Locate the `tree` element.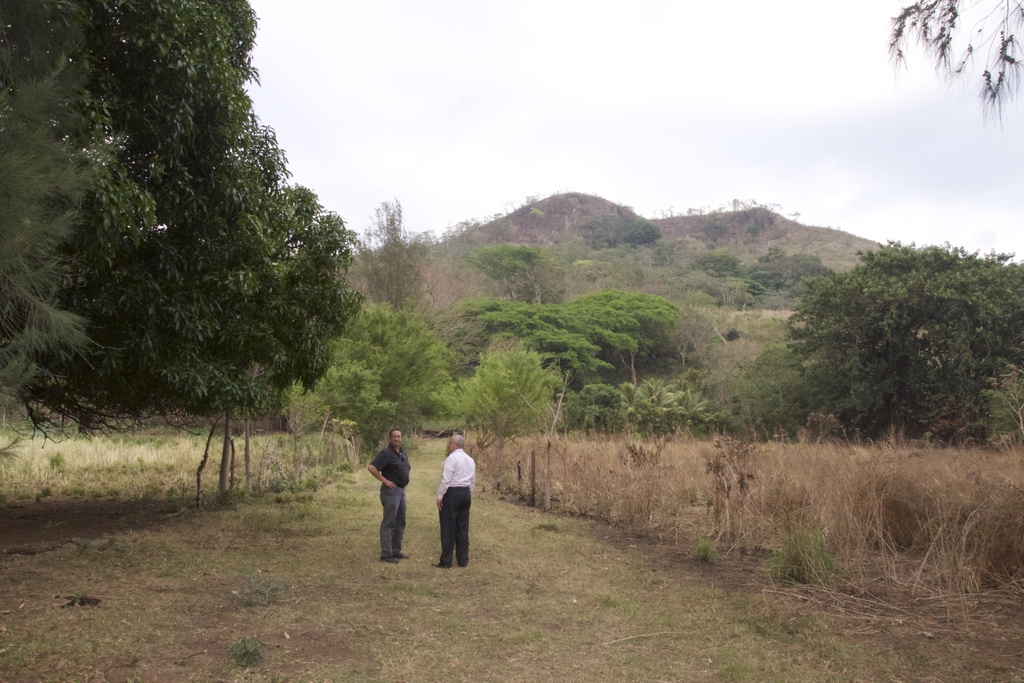
Element bbox: bbox=(460, 233, 540, 295).
